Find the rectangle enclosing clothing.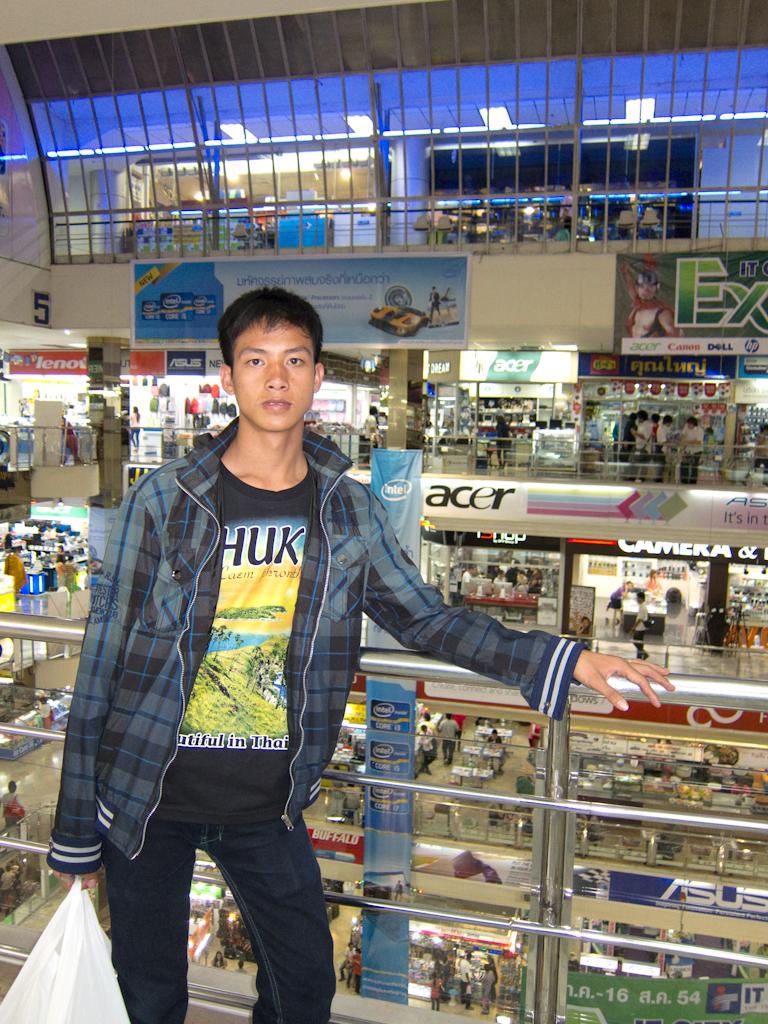
(684,425,703,484).
